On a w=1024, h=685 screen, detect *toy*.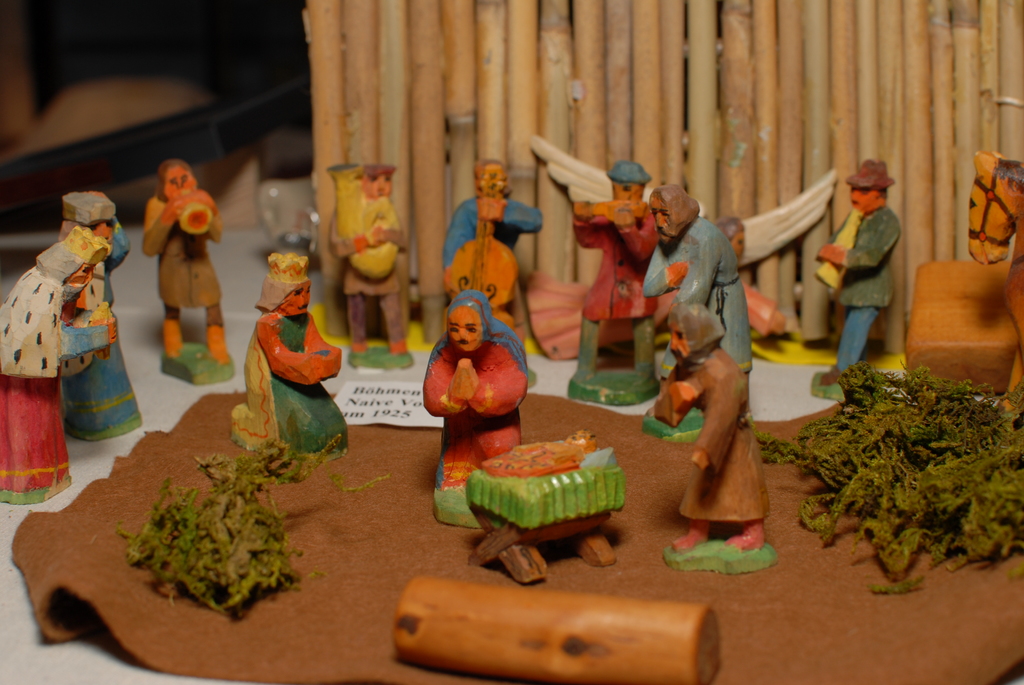
region(56, 189, 145, 443).
